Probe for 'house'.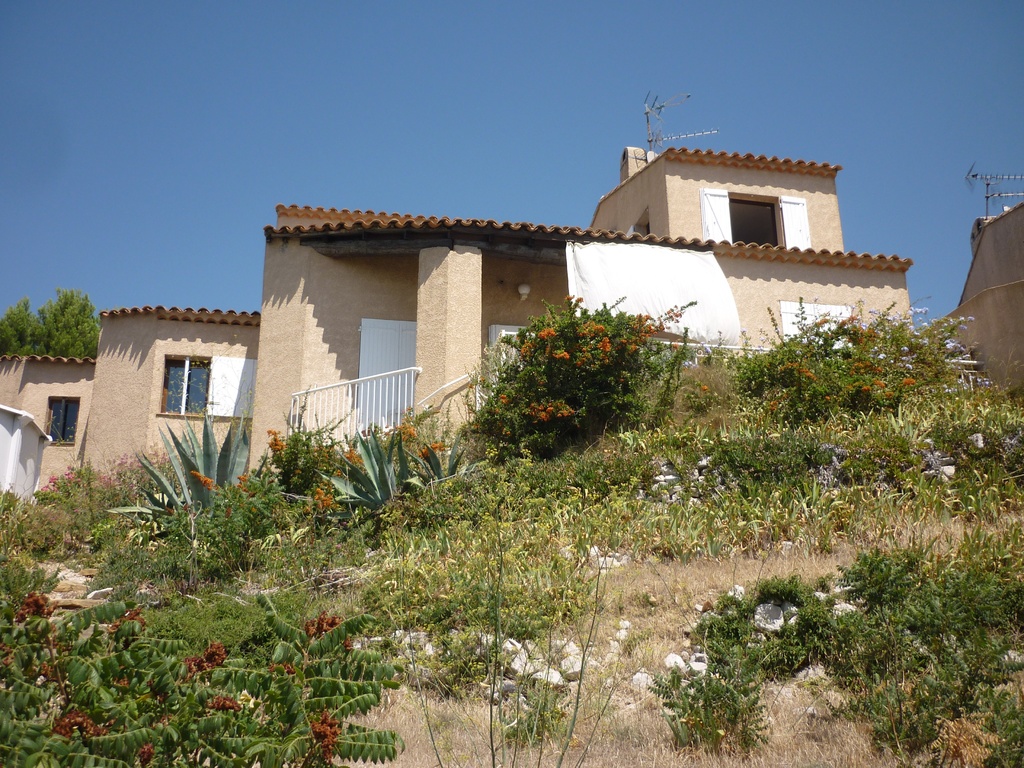
Probe result: bbox=[0, 141, 913, 521].
